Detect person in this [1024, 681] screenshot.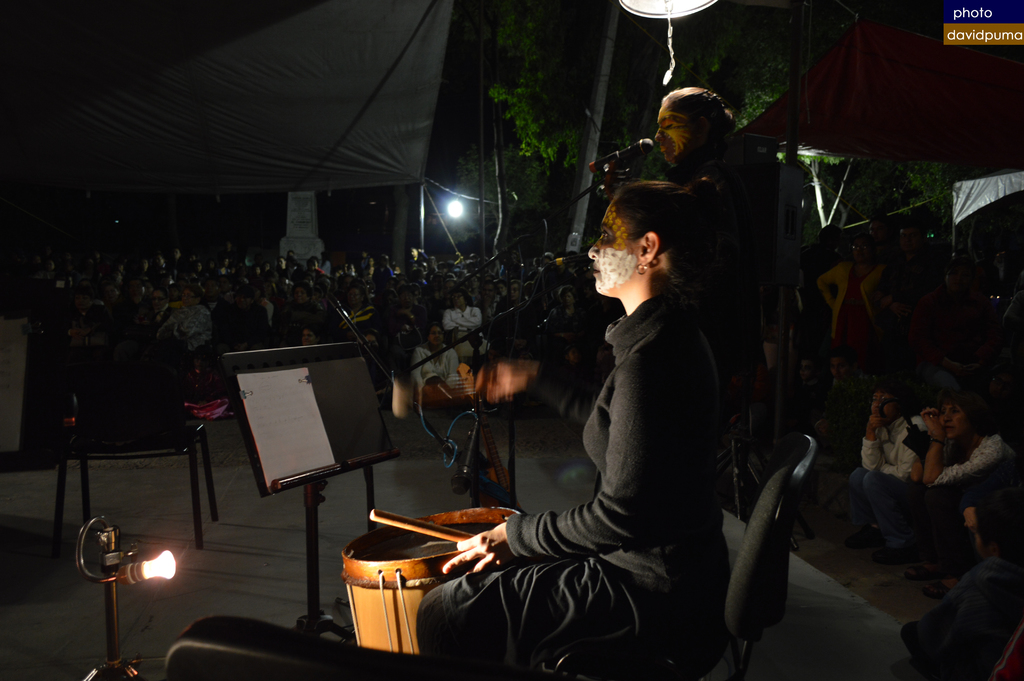
Detection: 870:213:902:349.
